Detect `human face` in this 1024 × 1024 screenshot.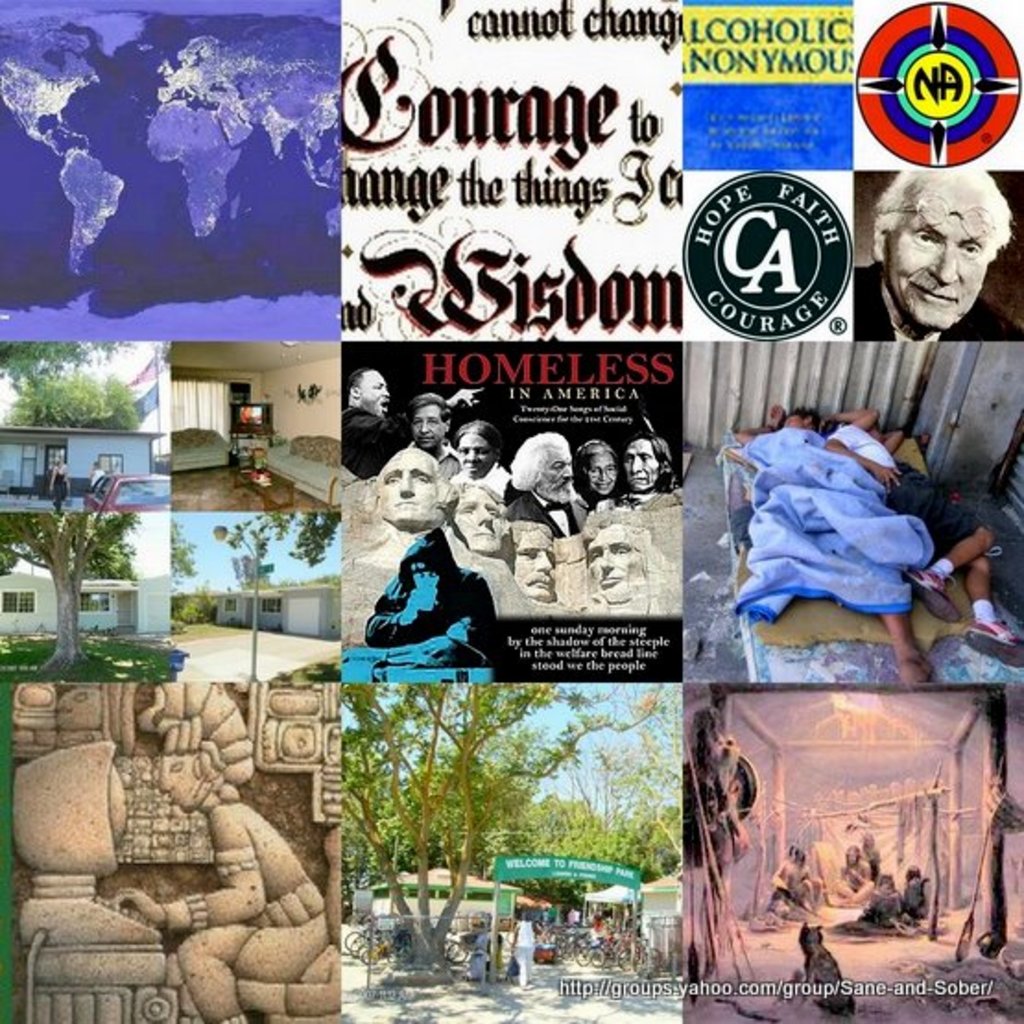
Detection: locate(587, 454, 611, 496).
